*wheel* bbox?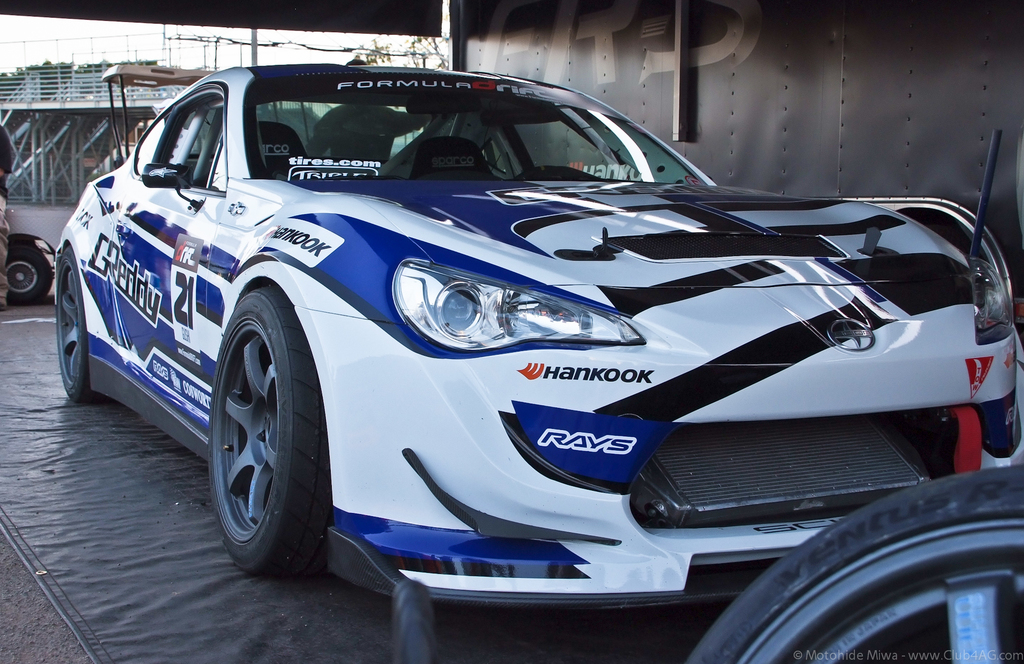
0, 237, 51, 303
